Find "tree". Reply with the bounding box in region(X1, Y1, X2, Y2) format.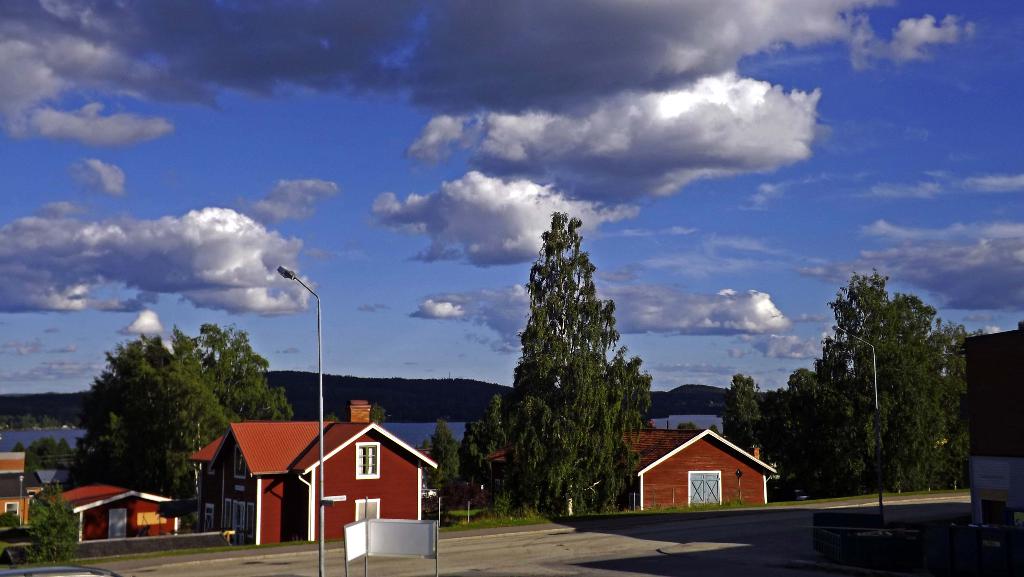
region(460, 384, 502, 482).
